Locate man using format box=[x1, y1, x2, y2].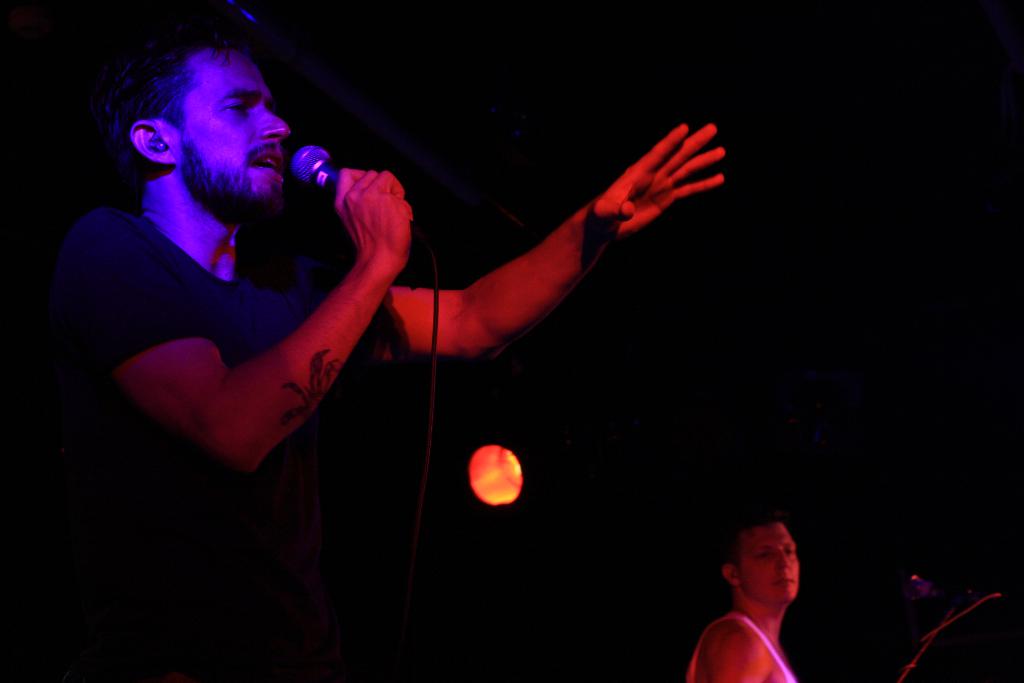
box=[692, 514, 842, 672].
